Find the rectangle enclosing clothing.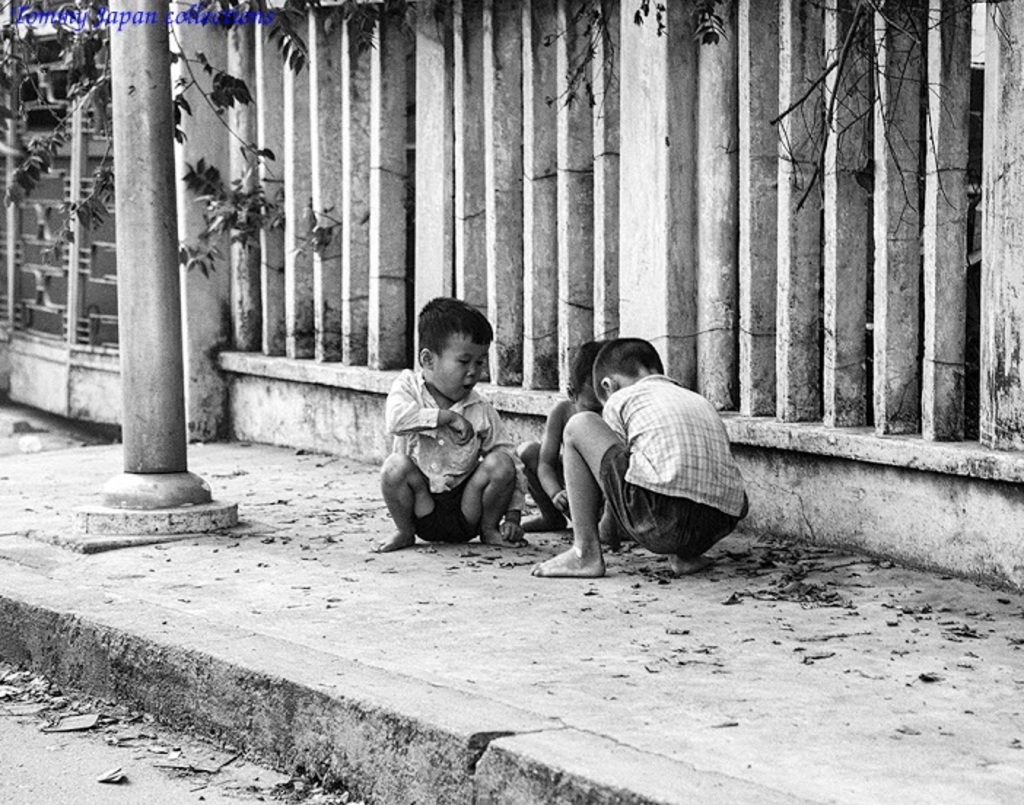
select_region(381, 370, 530, 534).
